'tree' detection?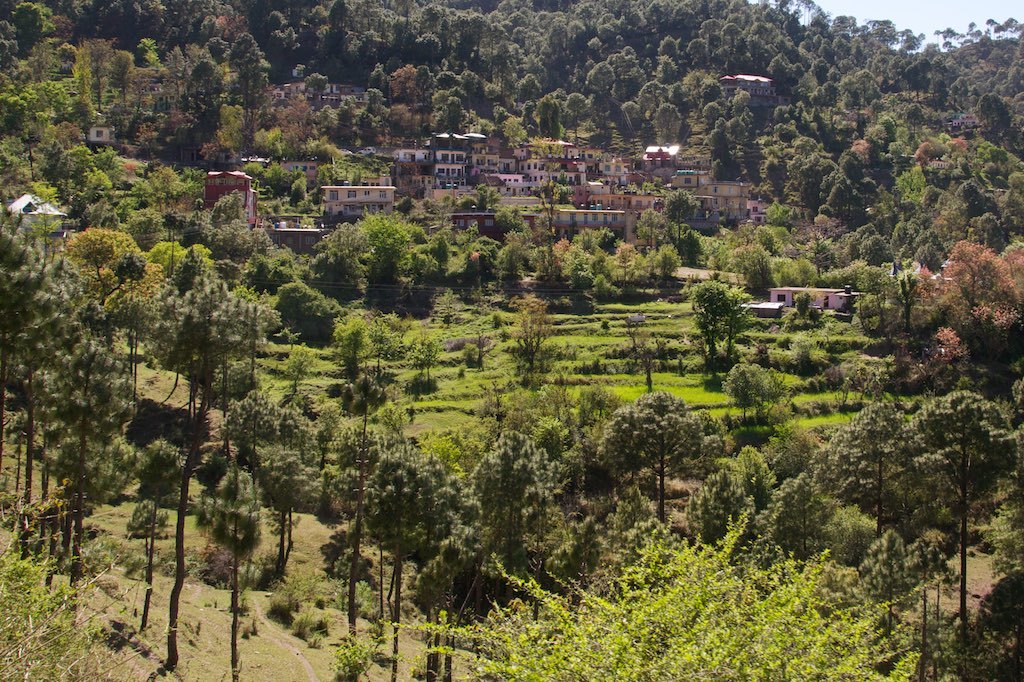
BBox(365, 318, 399, 368)
